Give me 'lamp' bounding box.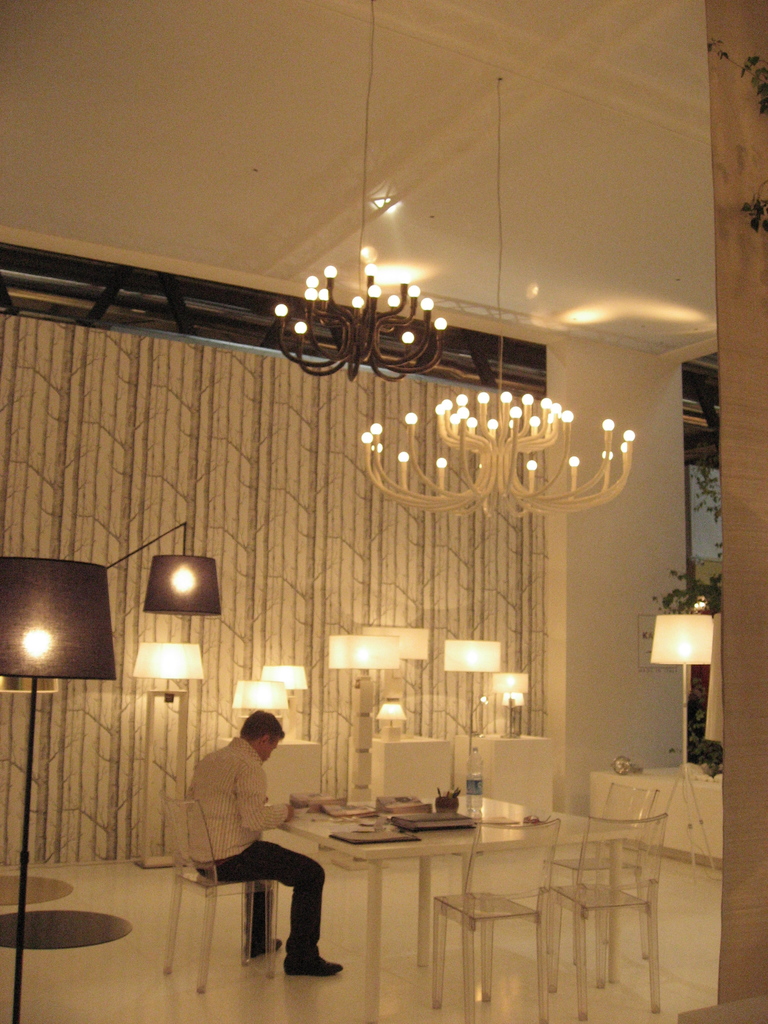
Rect(274, 0, 449, 383).
